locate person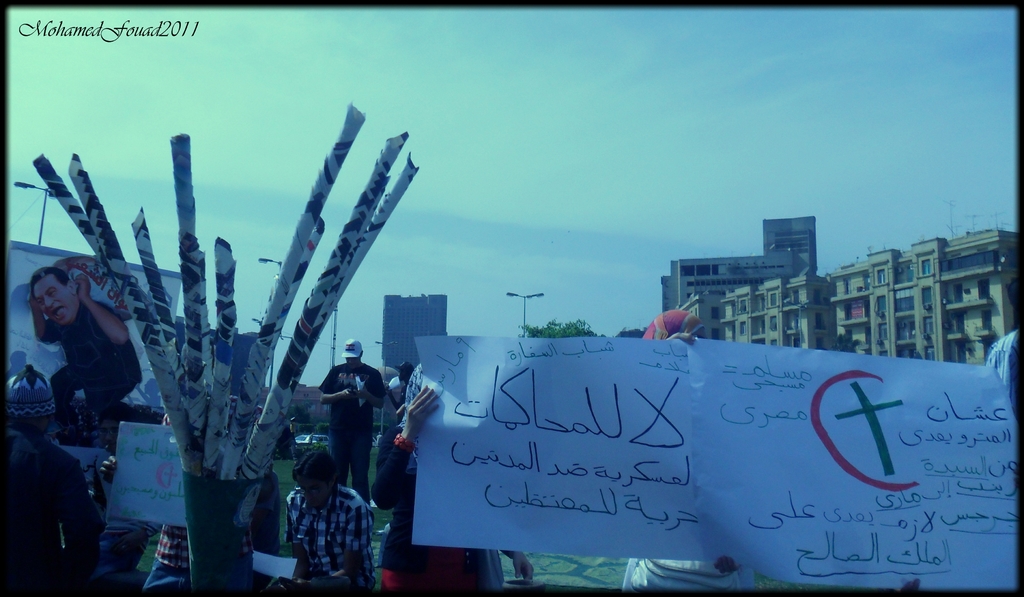
368 362 417 511
